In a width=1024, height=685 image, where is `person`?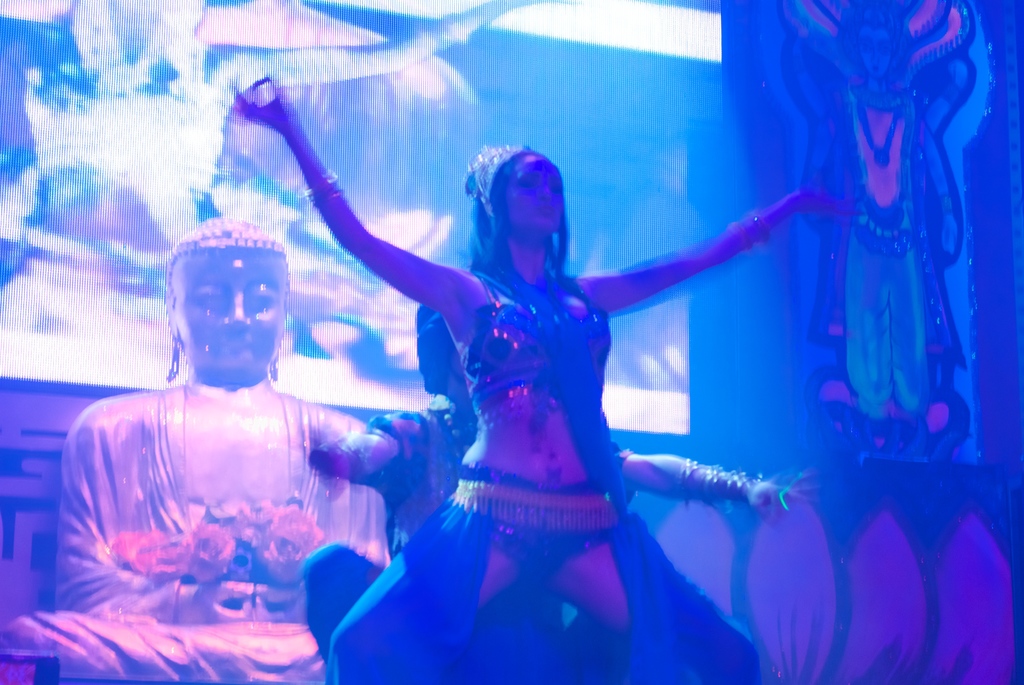
{"x1": 312, "y1": 300, "x2": 800, "y2": 677}.
